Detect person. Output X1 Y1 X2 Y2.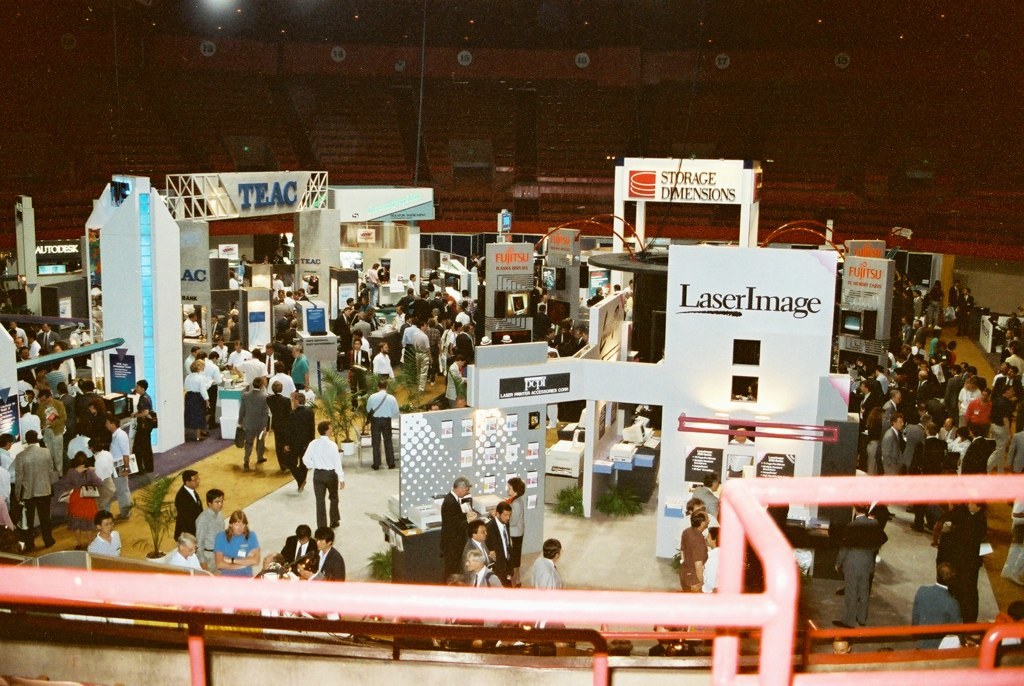
902 287 916 324.
